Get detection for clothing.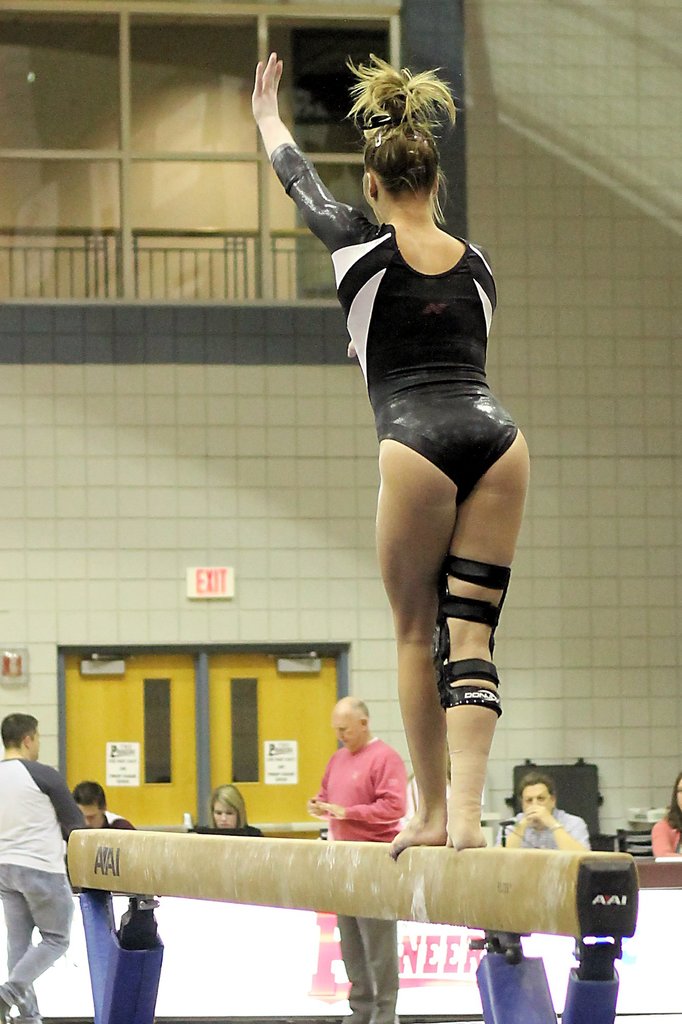
Detection: x1=267, y1=141, x2=519, y2=494.
